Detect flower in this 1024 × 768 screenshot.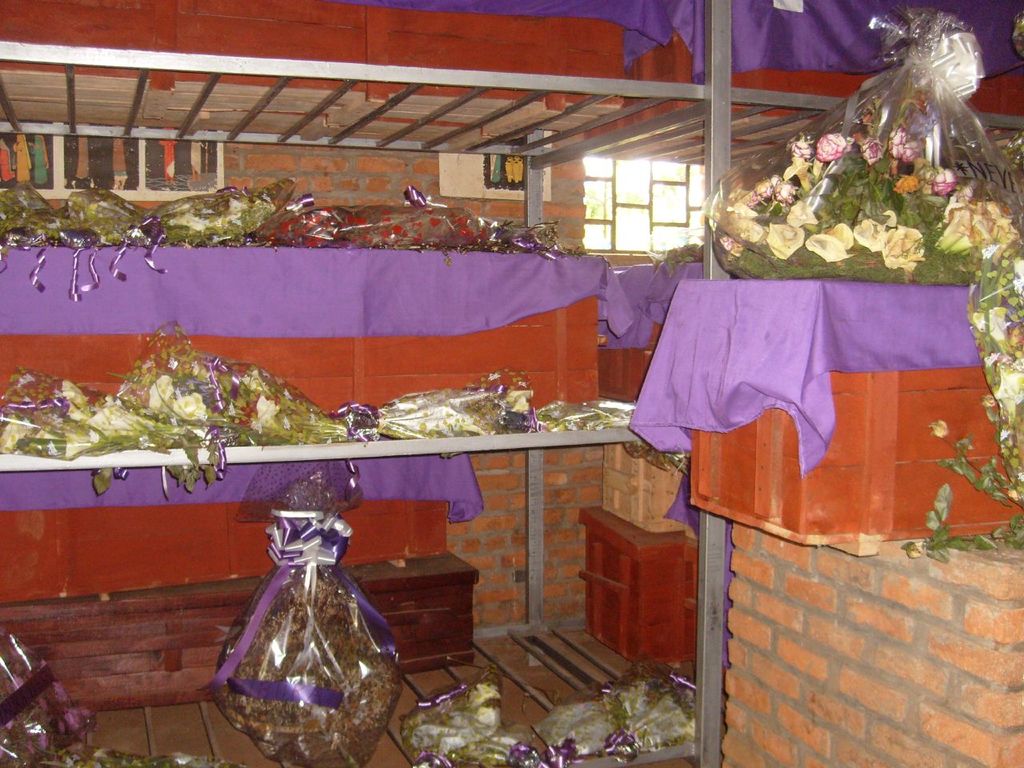
Detection: (930,169,961,197).
